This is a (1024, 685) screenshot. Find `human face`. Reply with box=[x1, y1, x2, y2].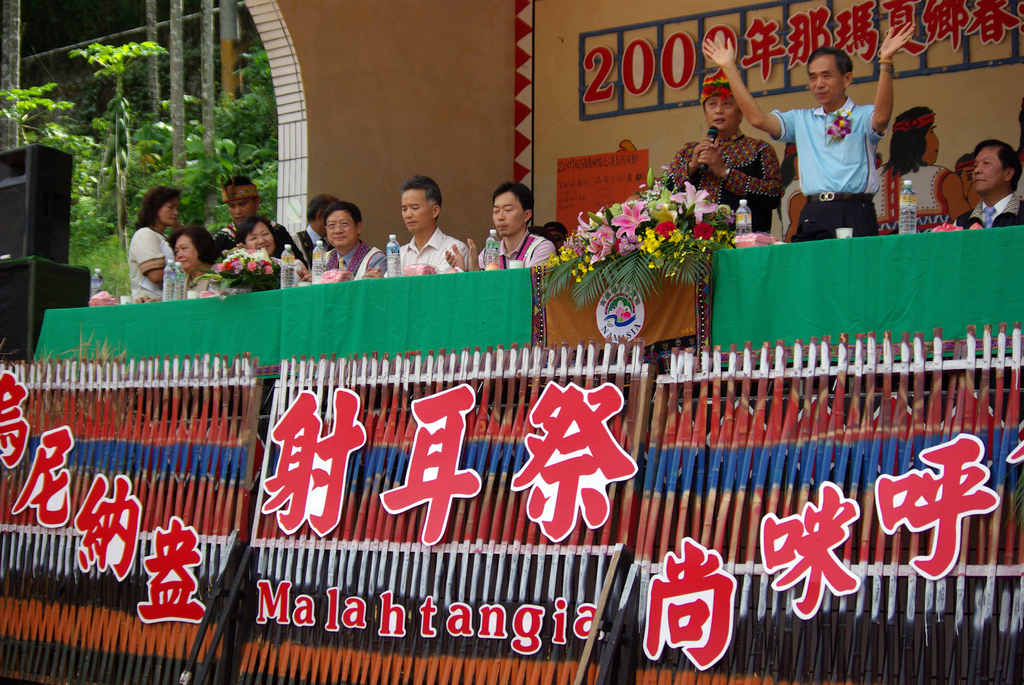
box=[326, 210, 355, 243].
